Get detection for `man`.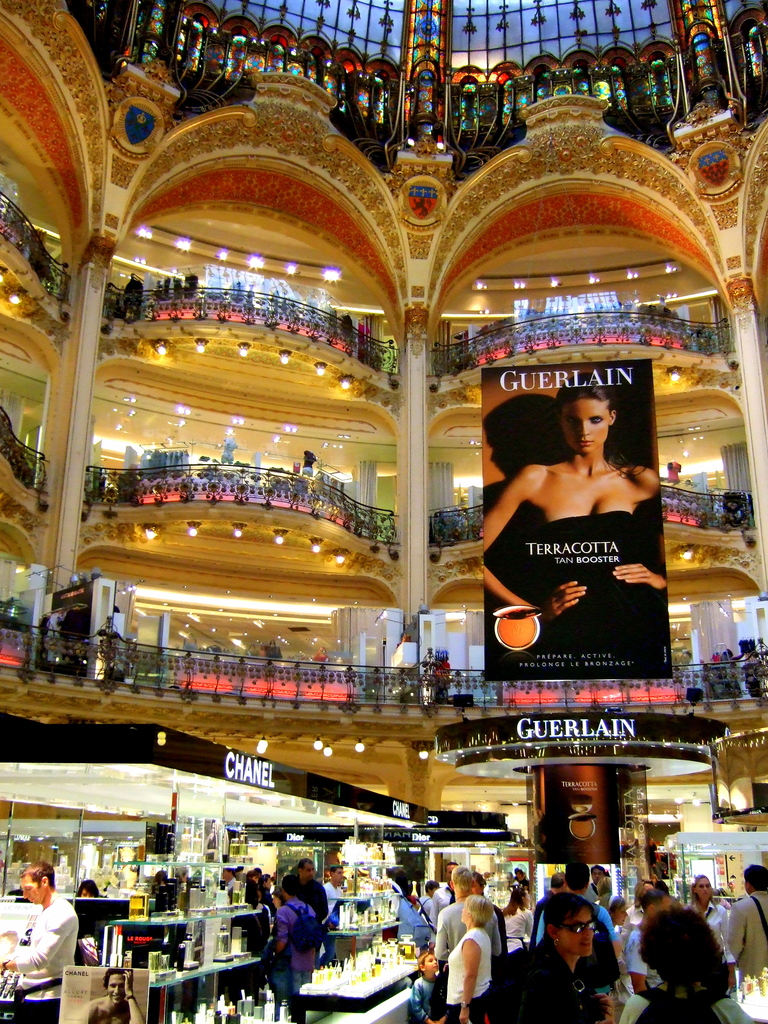
Detection: [x1=270, y1=872, x2=321, y2=1023].
